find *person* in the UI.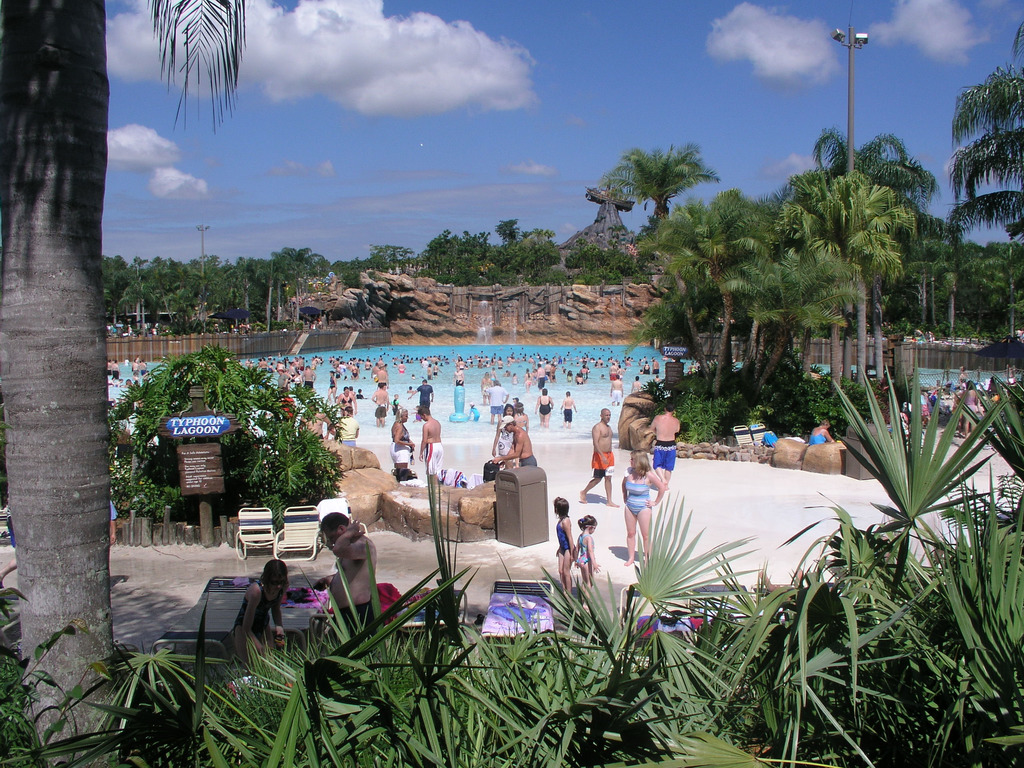
UI element at [x1=408, y1=384, x2=415, y2=395].
